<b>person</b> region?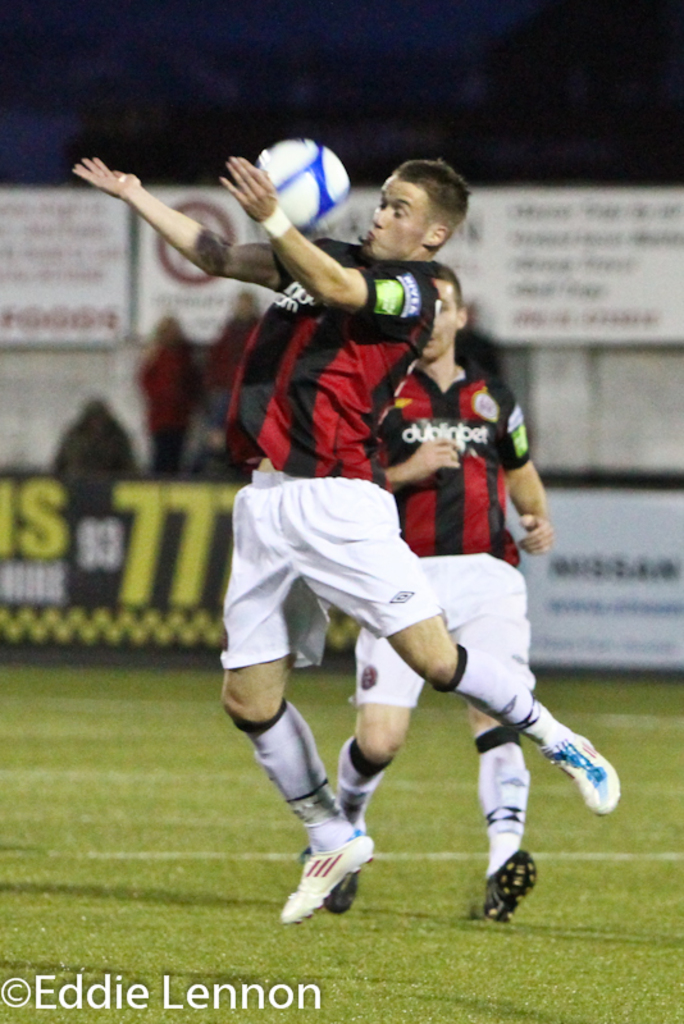
301:260:555:918
